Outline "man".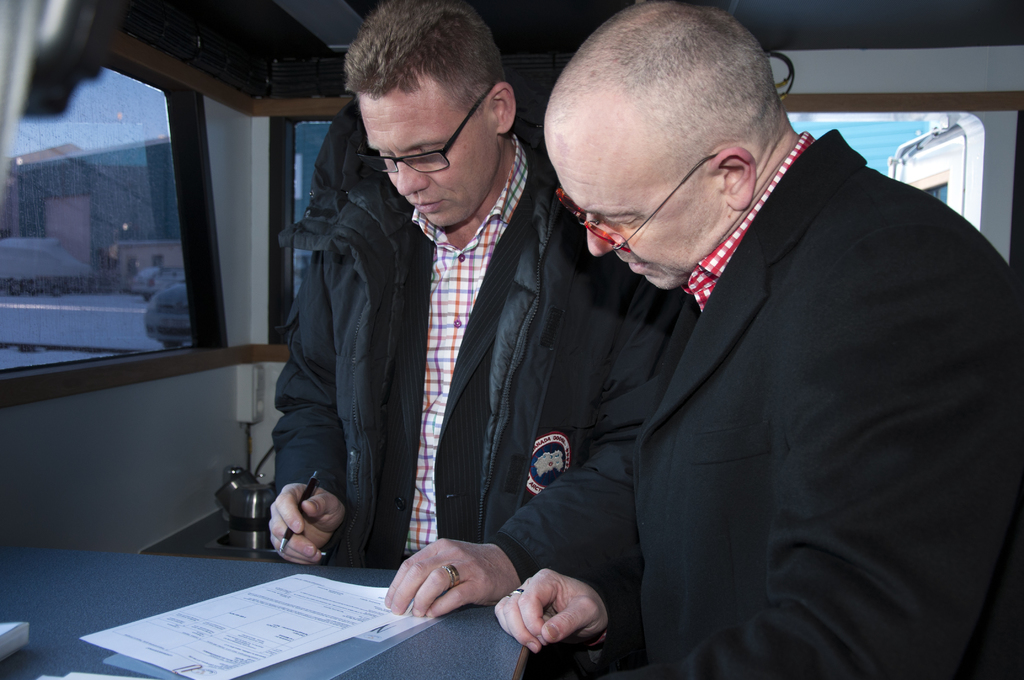
Outline: bbox=(262, 0, 692, 619).
